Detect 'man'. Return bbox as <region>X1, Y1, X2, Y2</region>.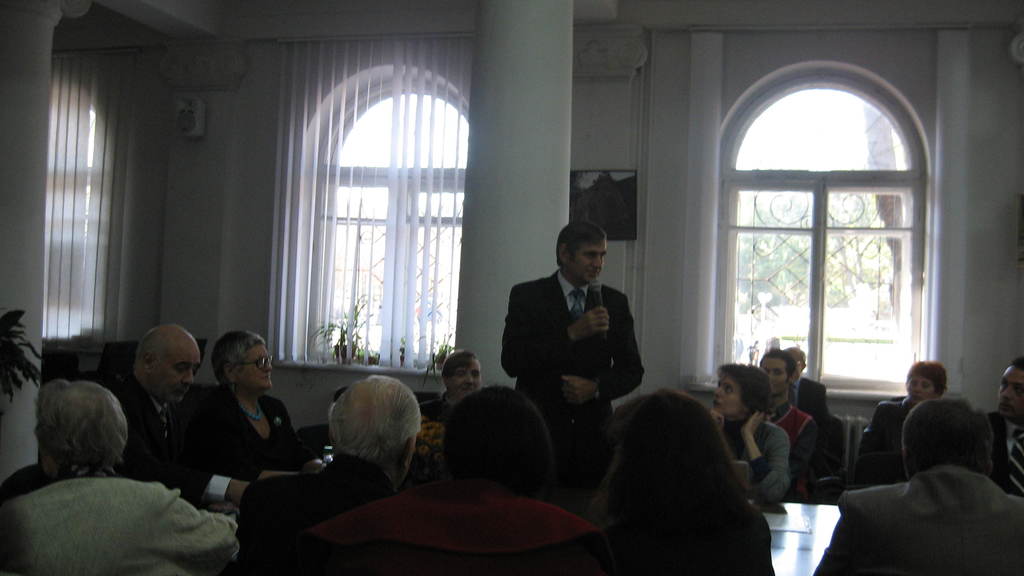
<region>782, 346, 832, 452</region>.
